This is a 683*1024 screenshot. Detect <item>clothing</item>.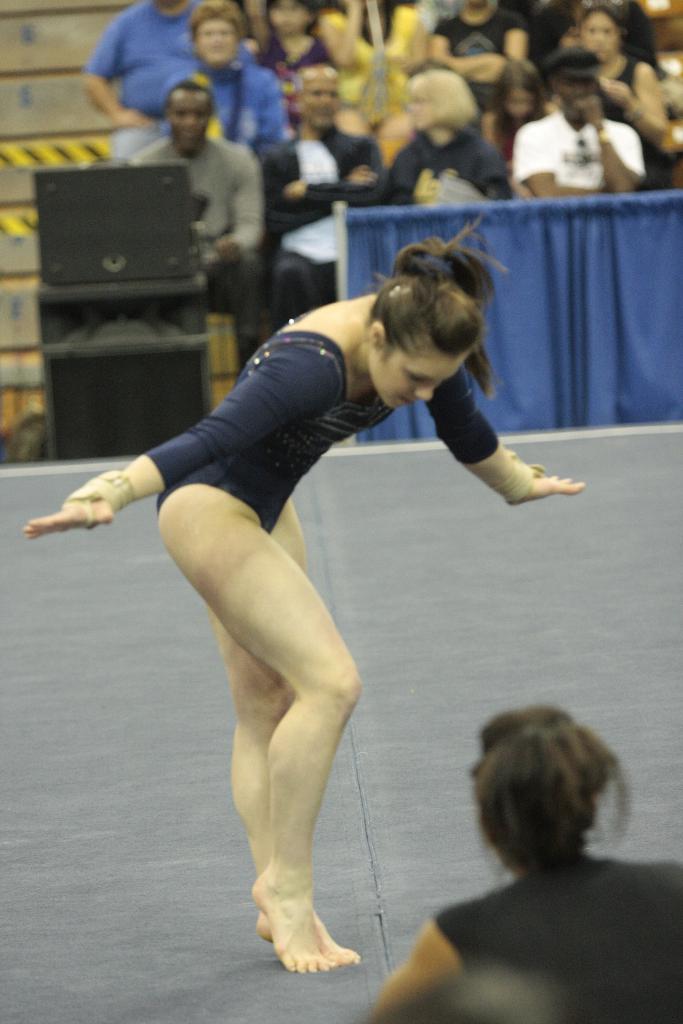
rect(431, 850, 682, 1023).
